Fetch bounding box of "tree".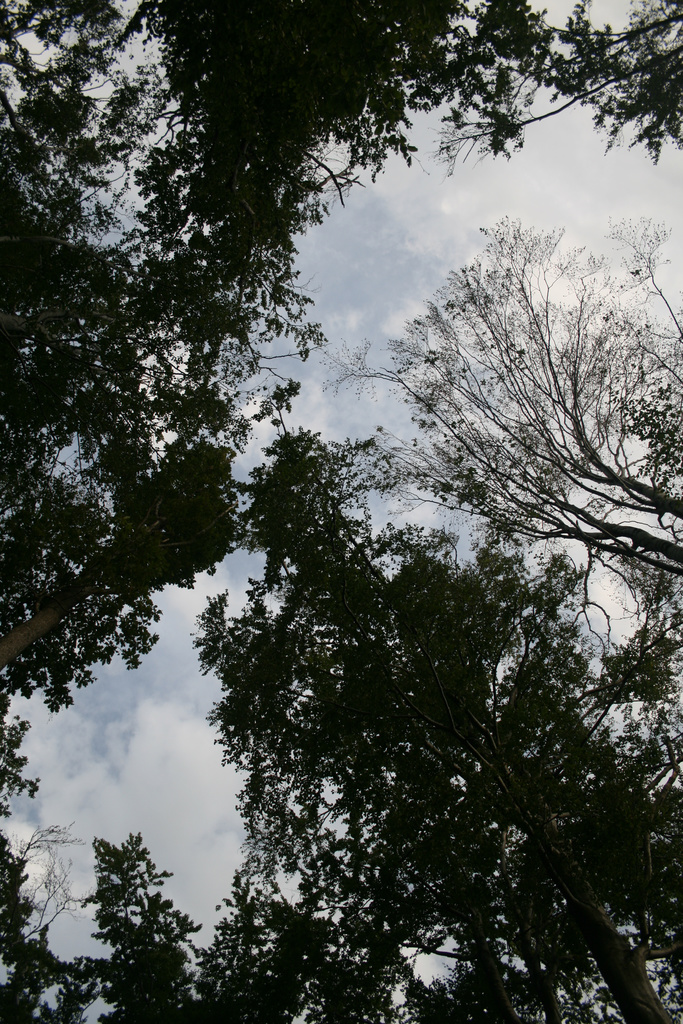
Bbox: bbox(209, 843, 422, 1023).
